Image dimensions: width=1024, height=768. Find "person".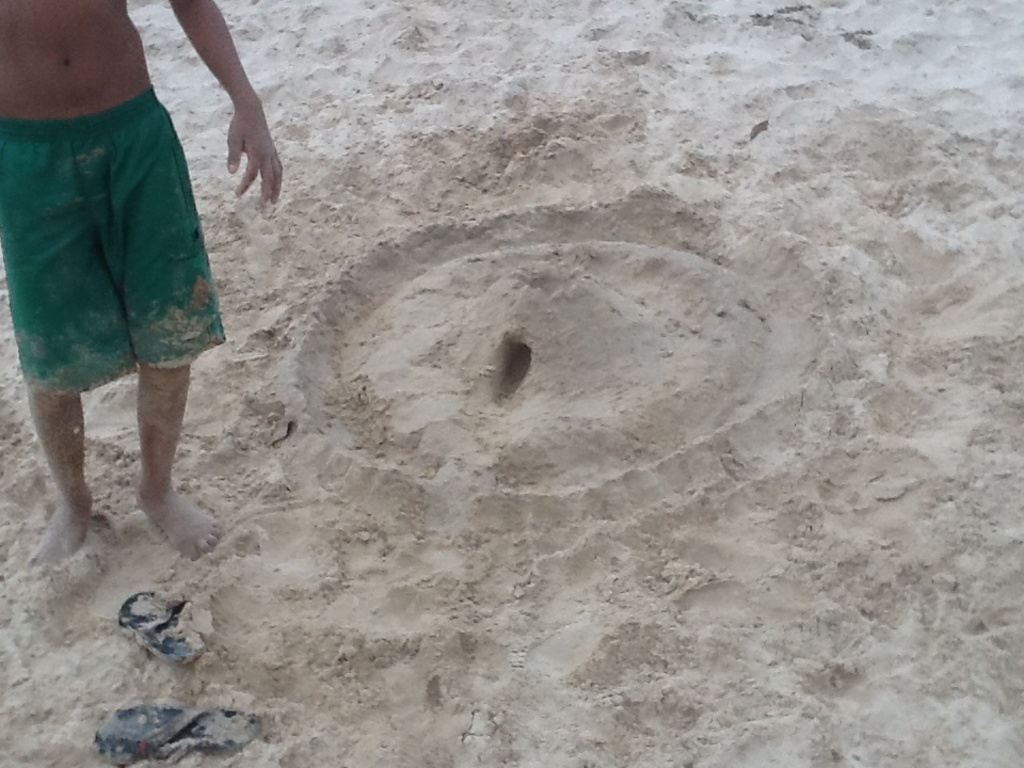
<region>0, 0, 285, 566</region>.
